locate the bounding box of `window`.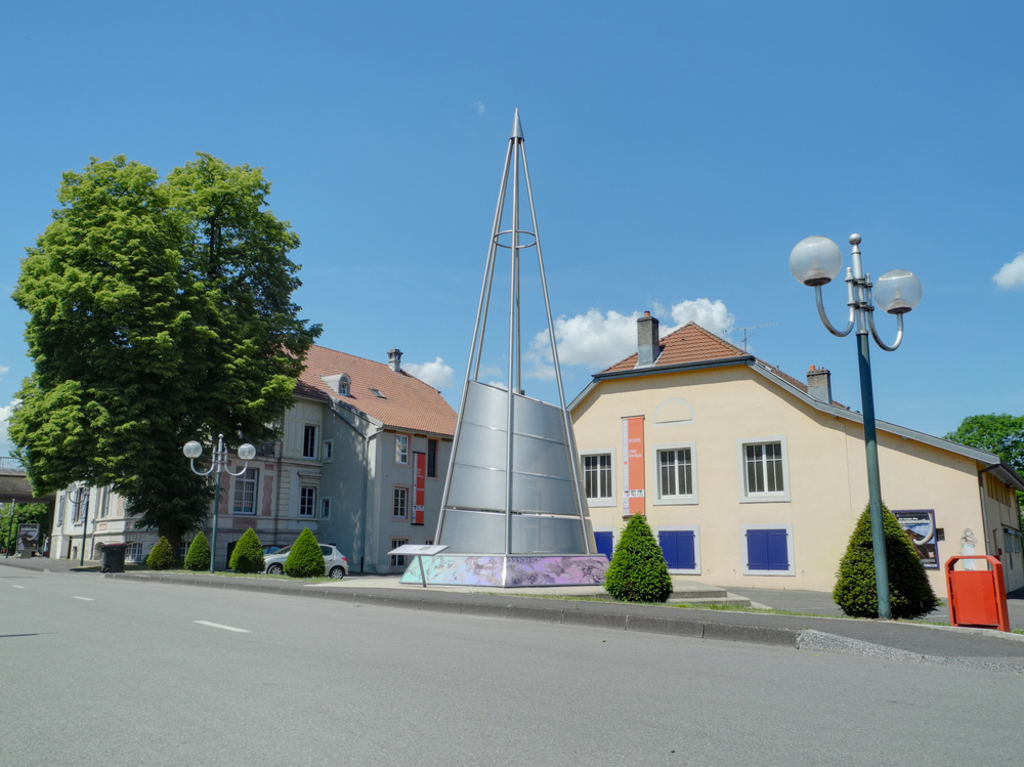
Bounding box: bbox=(57, 488, 62, 523).
